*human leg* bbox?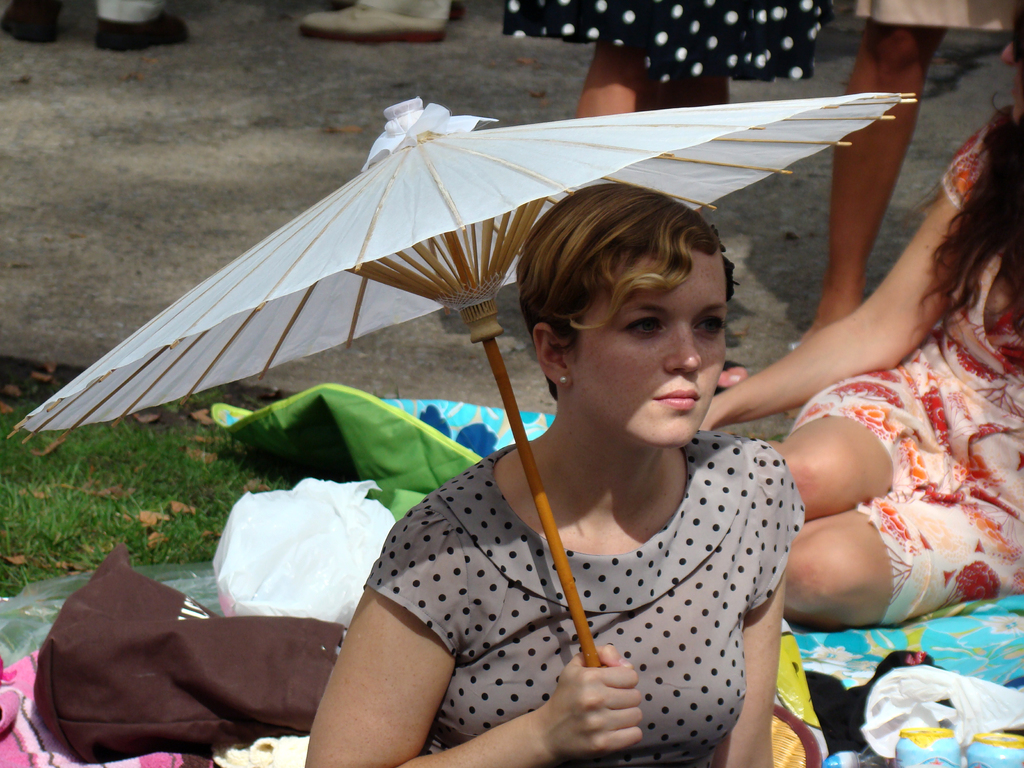
l=785, t=379, r=894, b=630
